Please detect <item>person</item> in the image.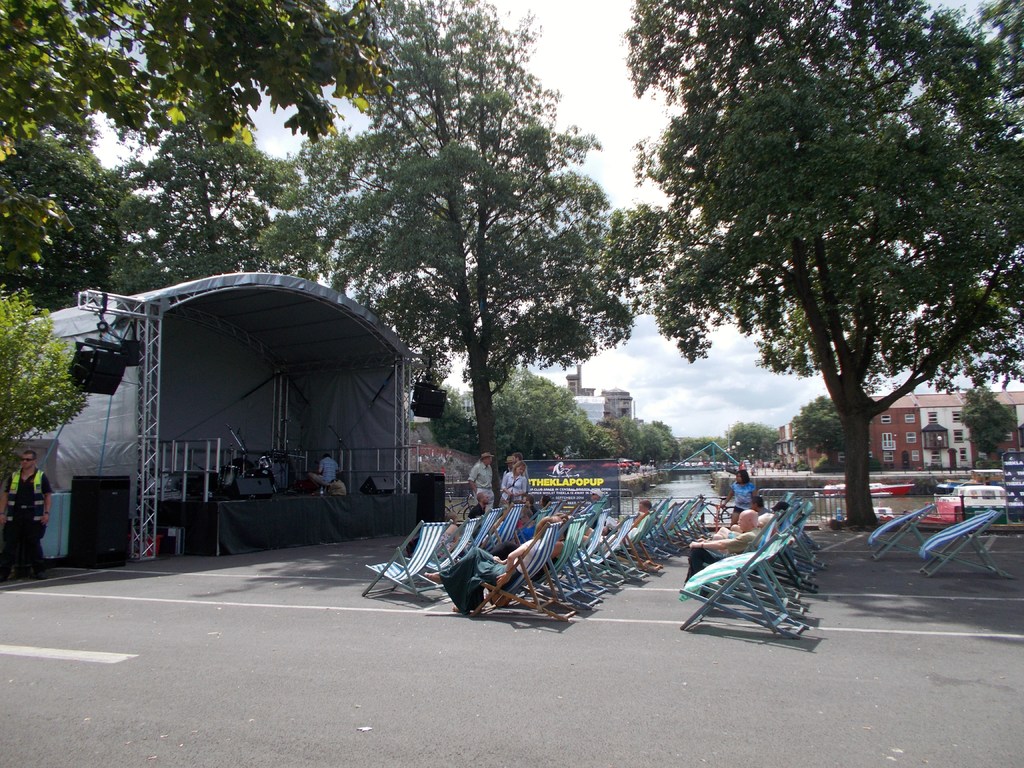
{"x1": 0, "y1": 449, "x2": 52, "y2": 579}.
